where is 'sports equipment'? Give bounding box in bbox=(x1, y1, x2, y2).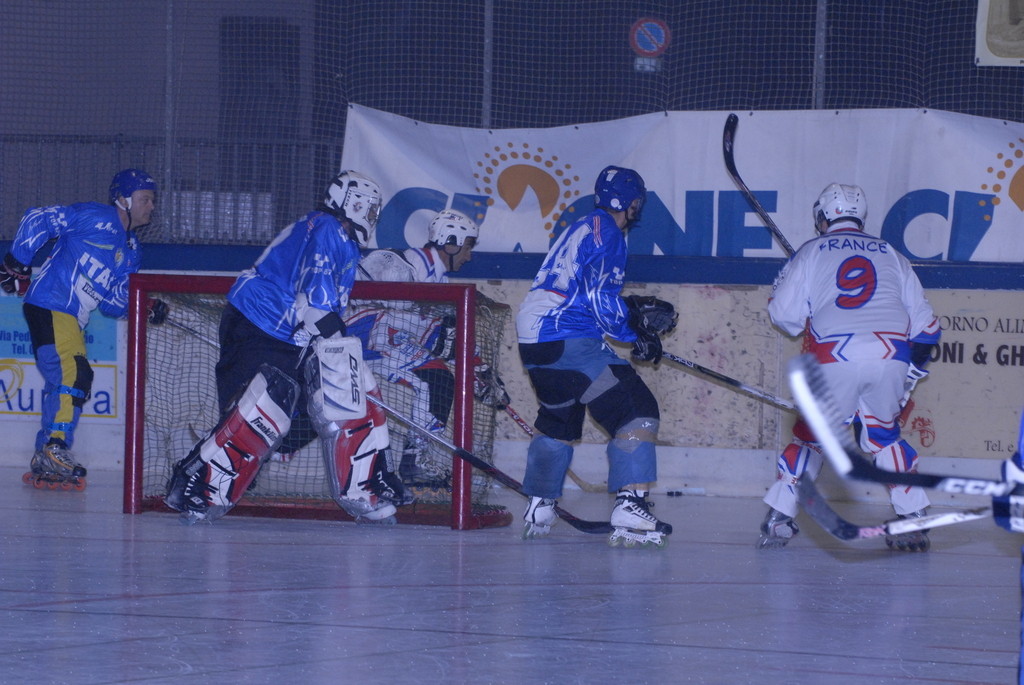
bbox=(607, 483, 674, 543).
